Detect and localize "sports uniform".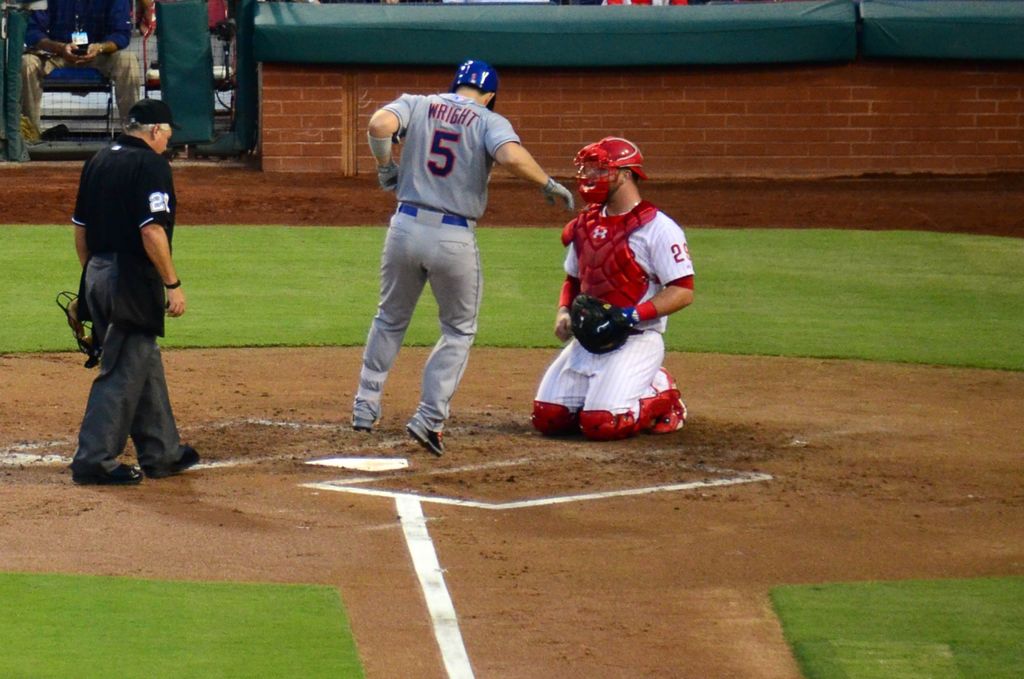
Localized at [72, 98, 202, 480].
